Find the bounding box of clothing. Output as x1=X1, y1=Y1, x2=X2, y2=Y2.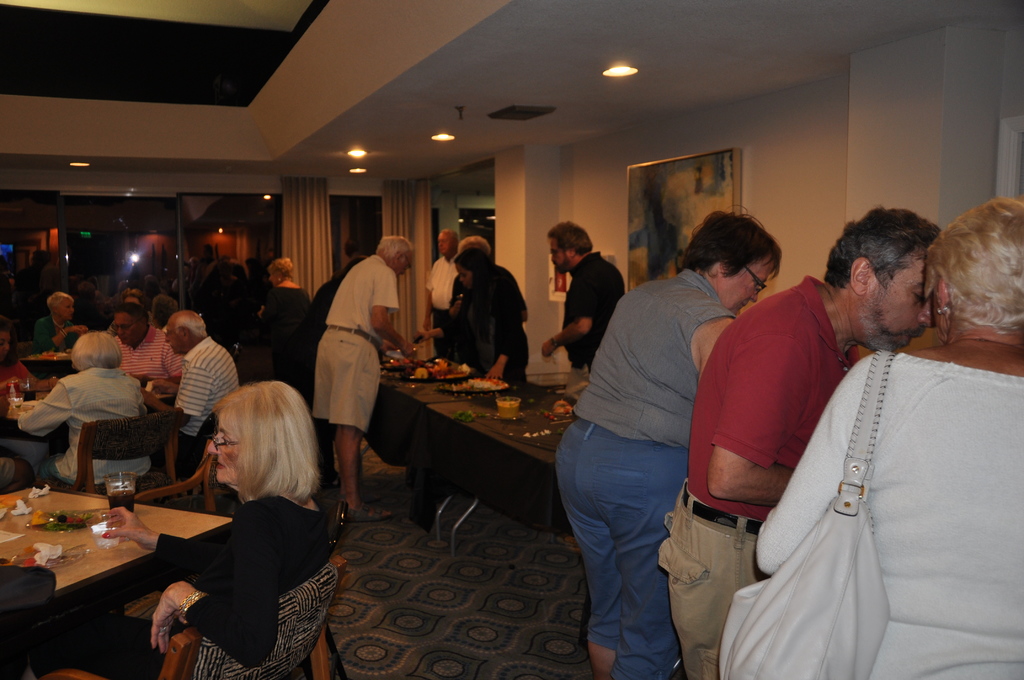
x1=60, y1=484, x2=329, y2=679.
